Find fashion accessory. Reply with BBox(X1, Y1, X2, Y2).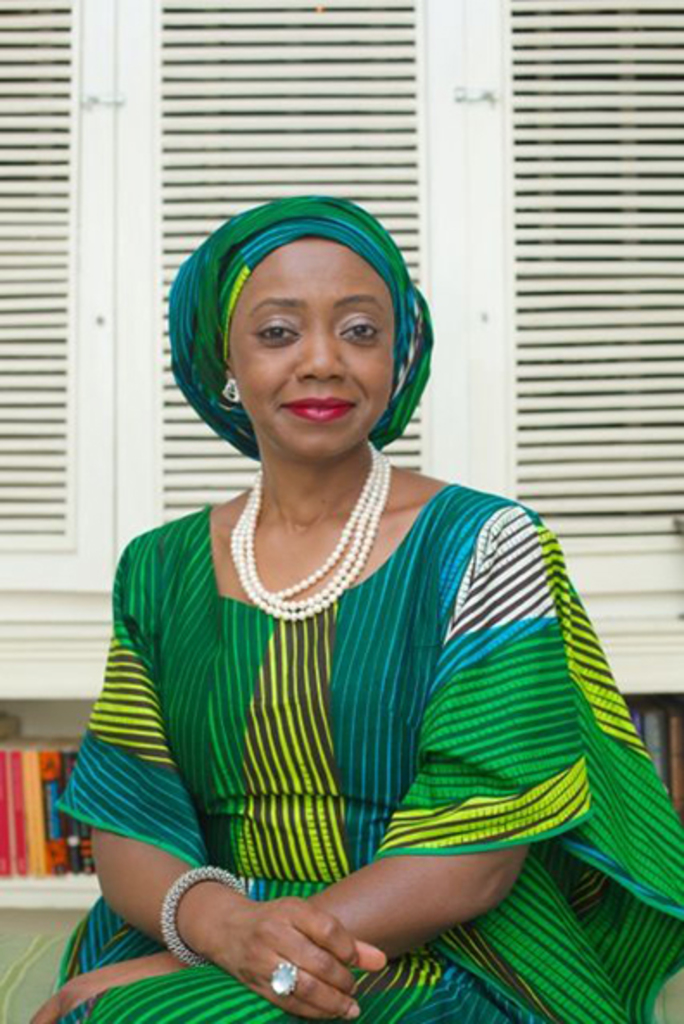
BBox(268, 958, 302, 1000).
